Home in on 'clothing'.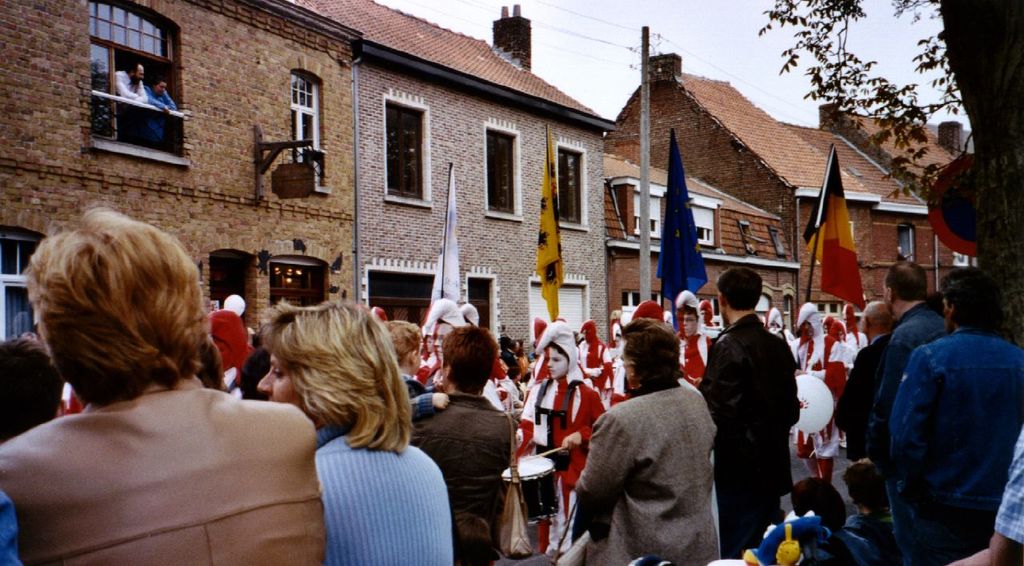
Homed in at locate(842, 305, 962, 452).
